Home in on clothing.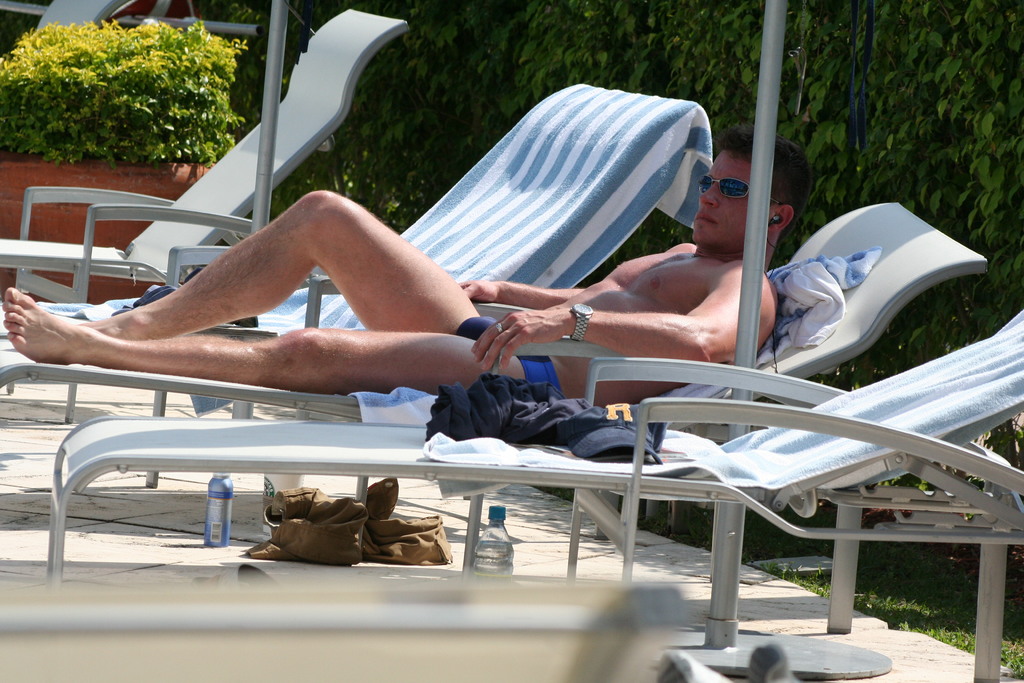
Homed in at <box>452,315,561,394</box>.
